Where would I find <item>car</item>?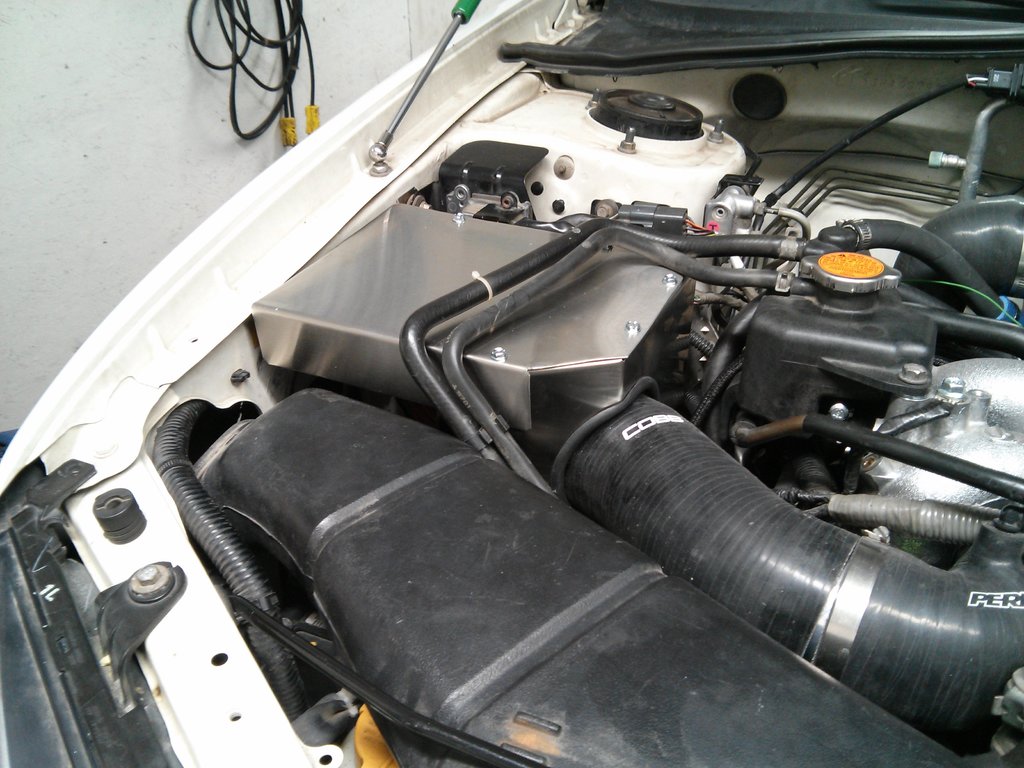
At [0, 0, 1023, 767].
